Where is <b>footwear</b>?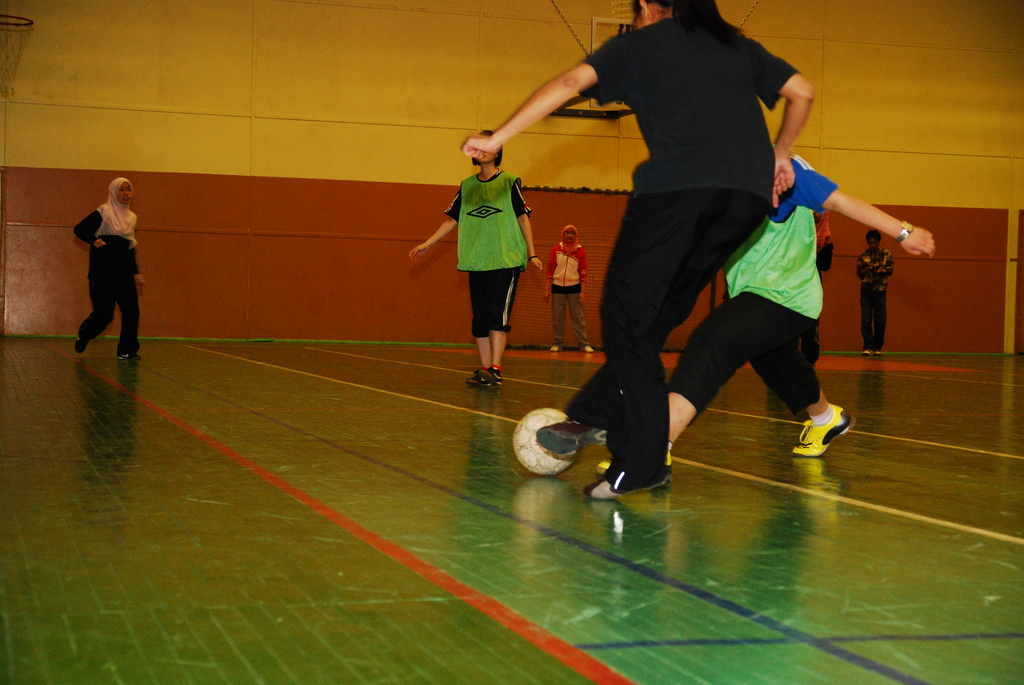
box=[755, 392, 855, 461].
